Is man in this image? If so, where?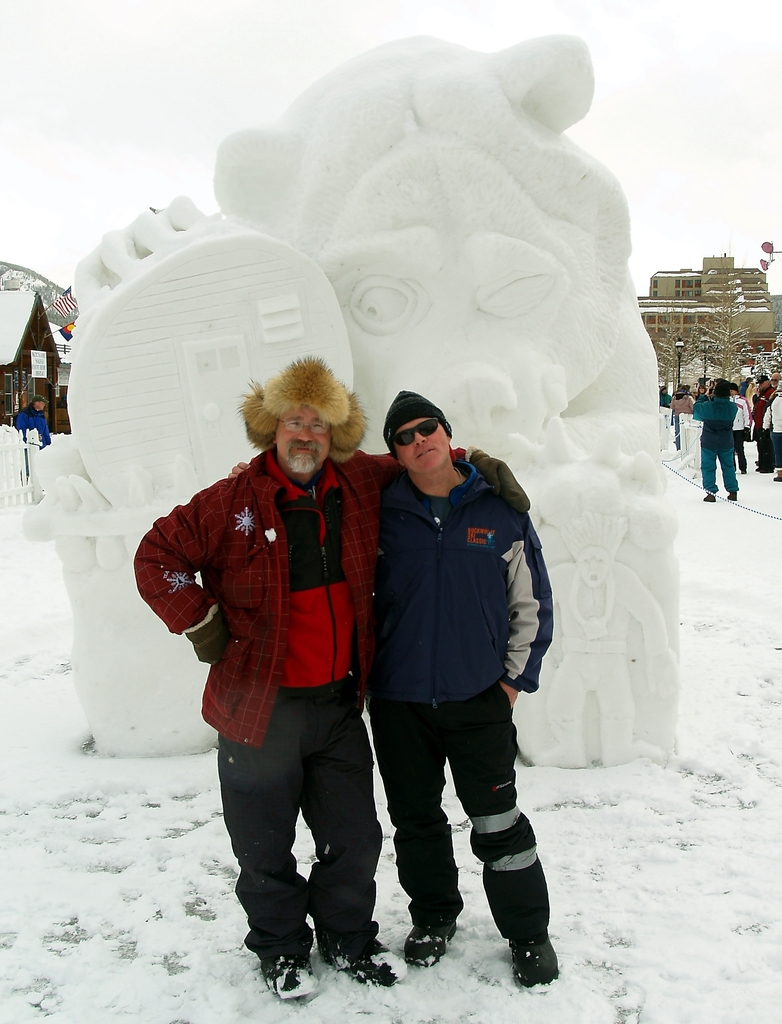
Yes, at 695 371 742 504.
